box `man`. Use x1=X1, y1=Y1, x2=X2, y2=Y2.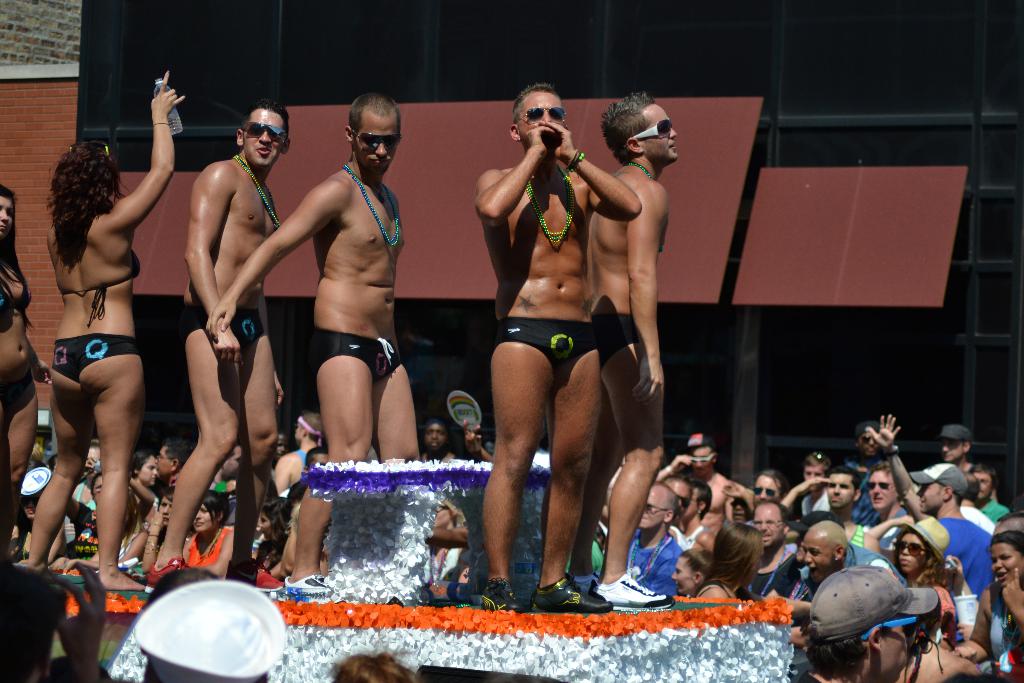
x1=776, y1=466, x2=879, y2=554.
